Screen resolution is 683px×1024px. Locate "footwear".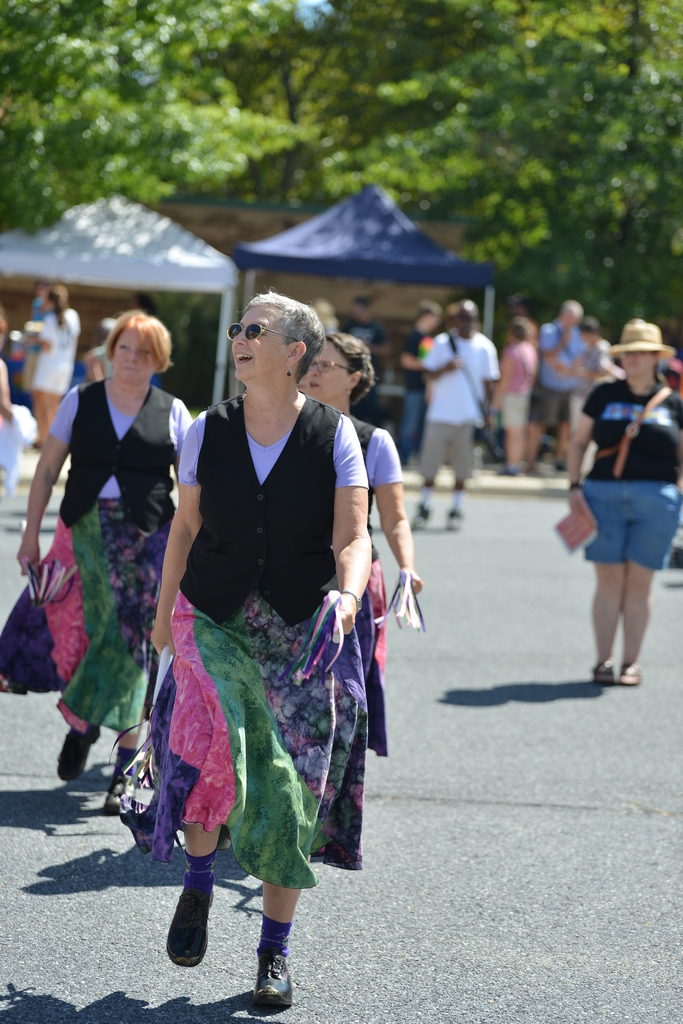
(446,510,467,531).
